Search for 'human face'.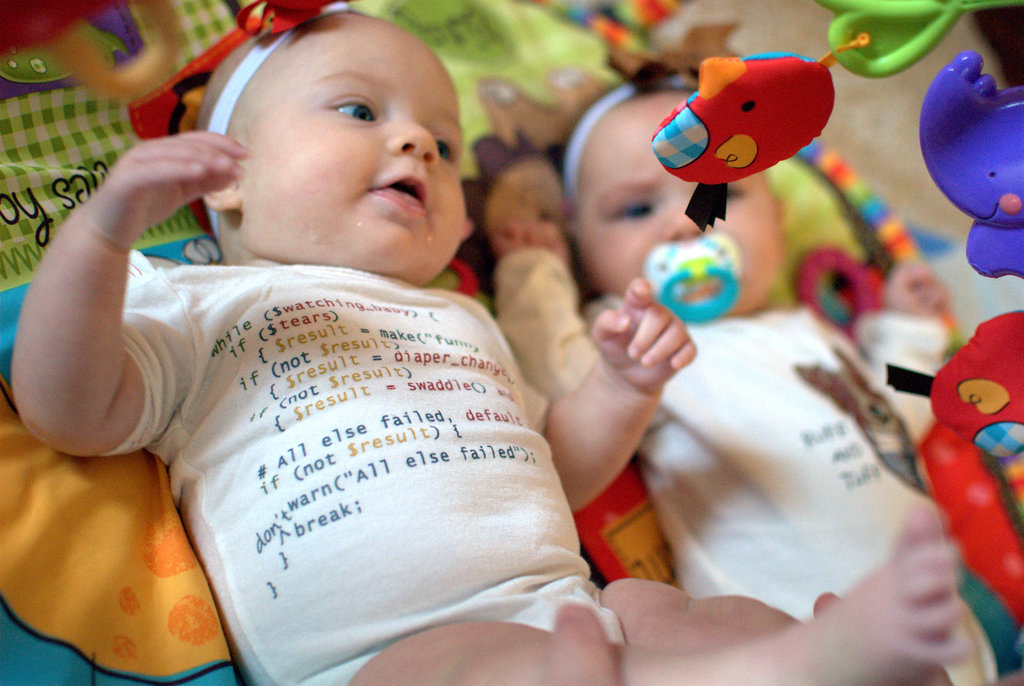
Found at 244,24,466,279.
